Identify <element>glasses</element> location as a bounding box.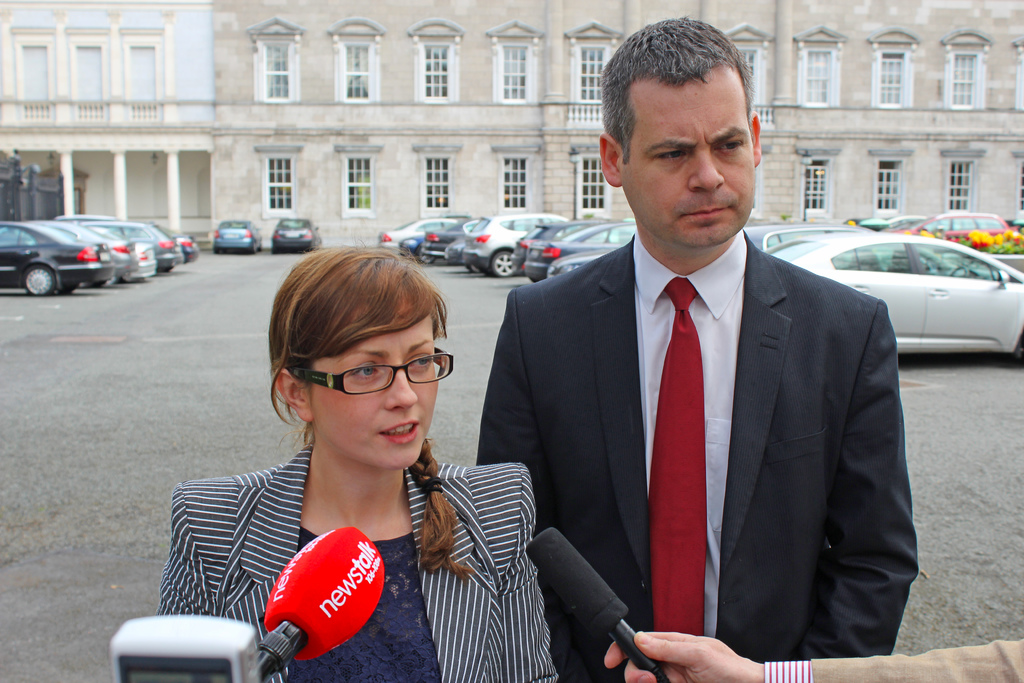
(292, 348, 454, 399).
